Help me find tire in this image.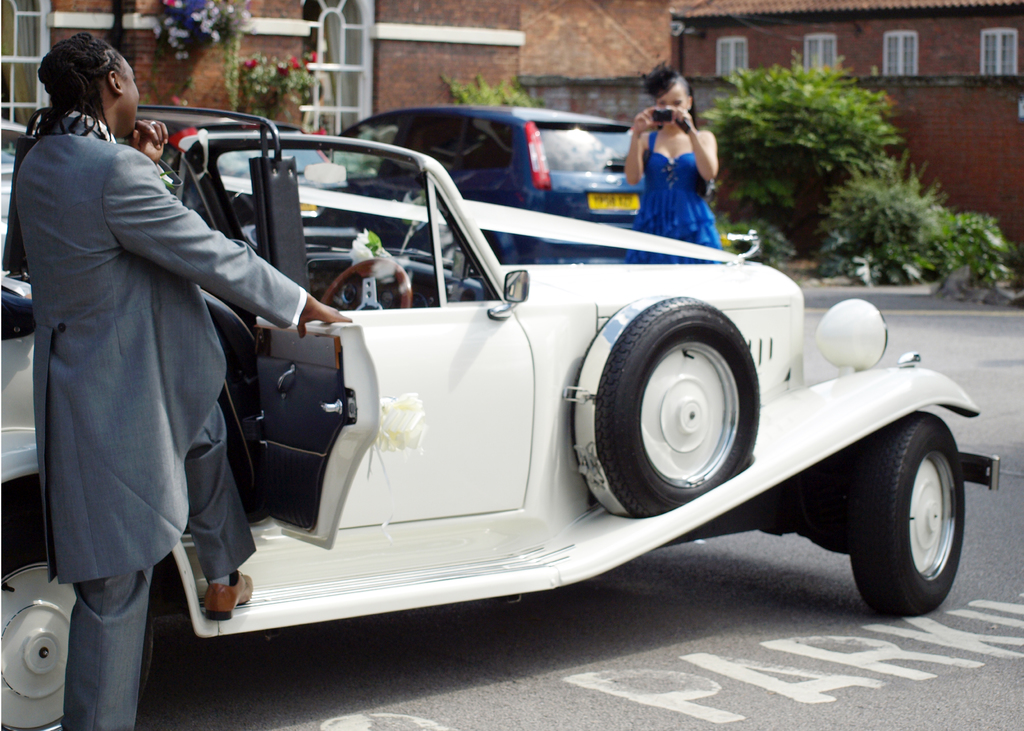
Found it: [0, 477, 184, 730].
